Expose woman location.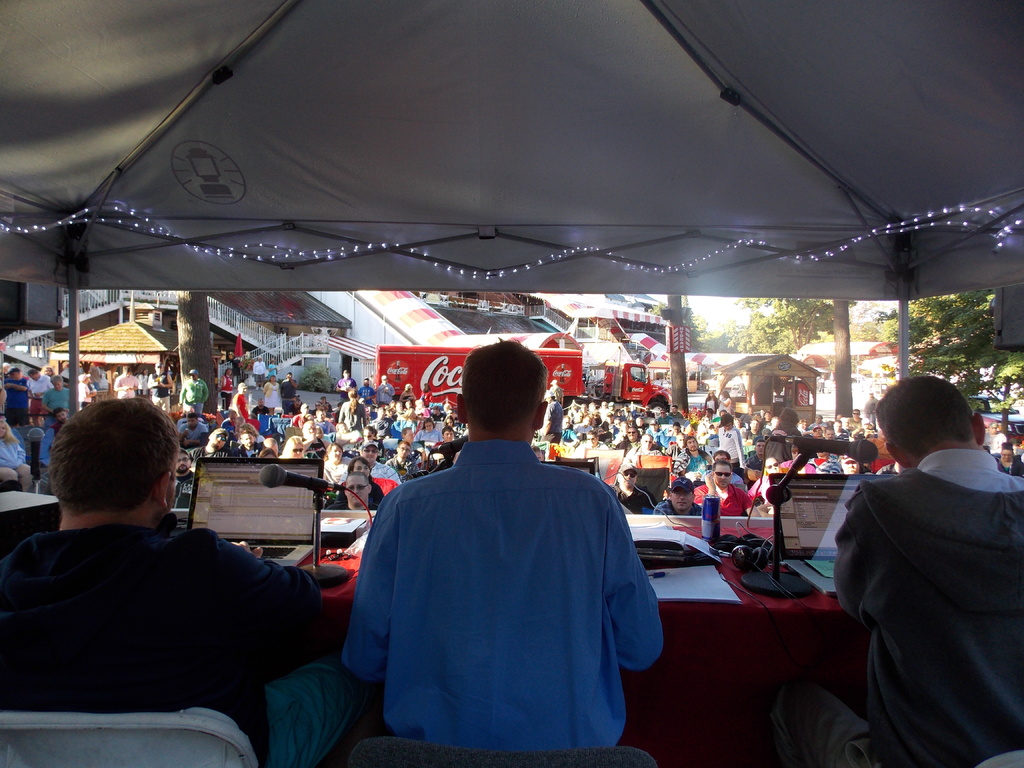
Exposed at locate(749, 457, 790, 506).
